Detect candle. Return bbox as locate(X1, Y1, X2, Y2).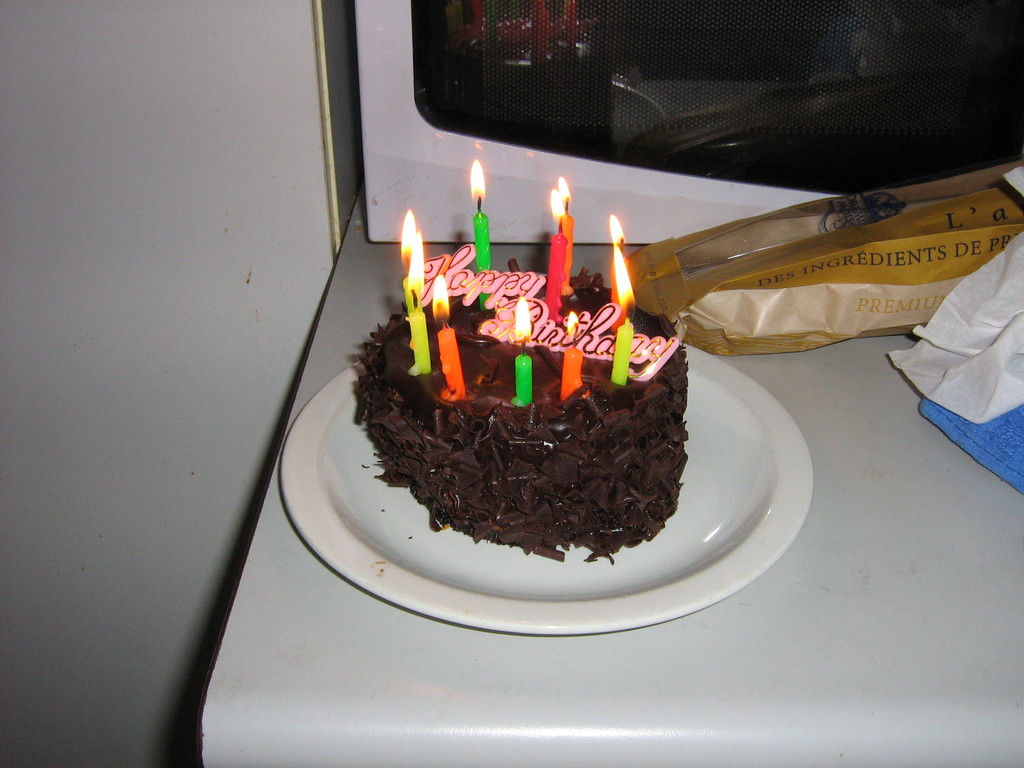
locate(428, 270, 463, 401).
